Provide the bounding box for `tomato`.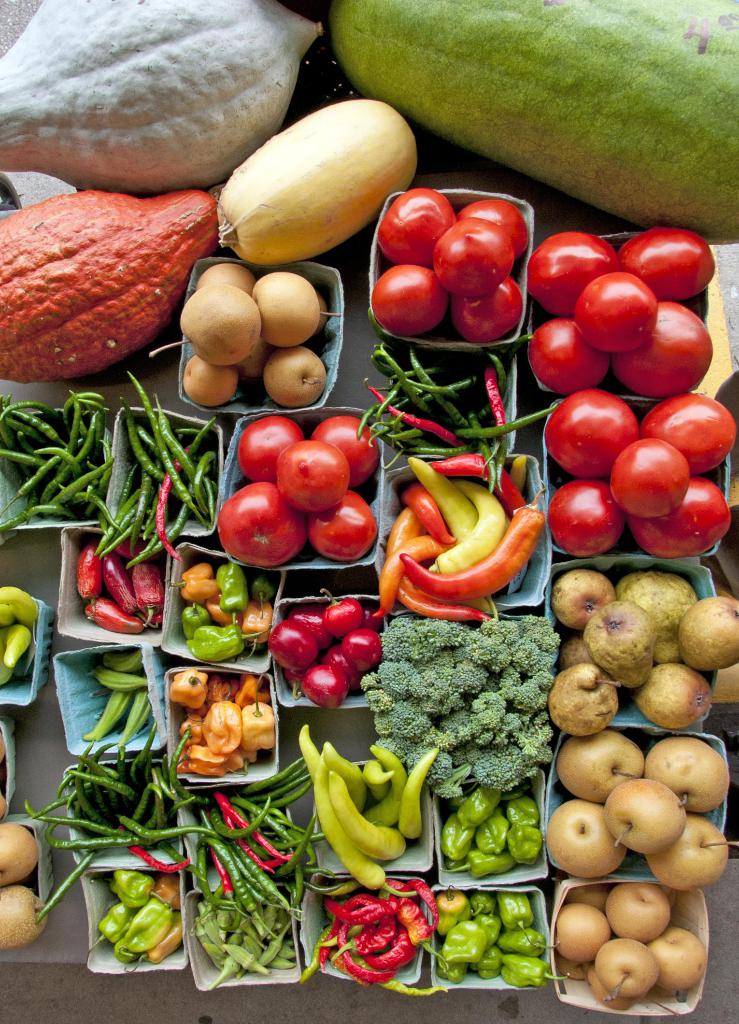
bbox(631, 472, 729, 554).
